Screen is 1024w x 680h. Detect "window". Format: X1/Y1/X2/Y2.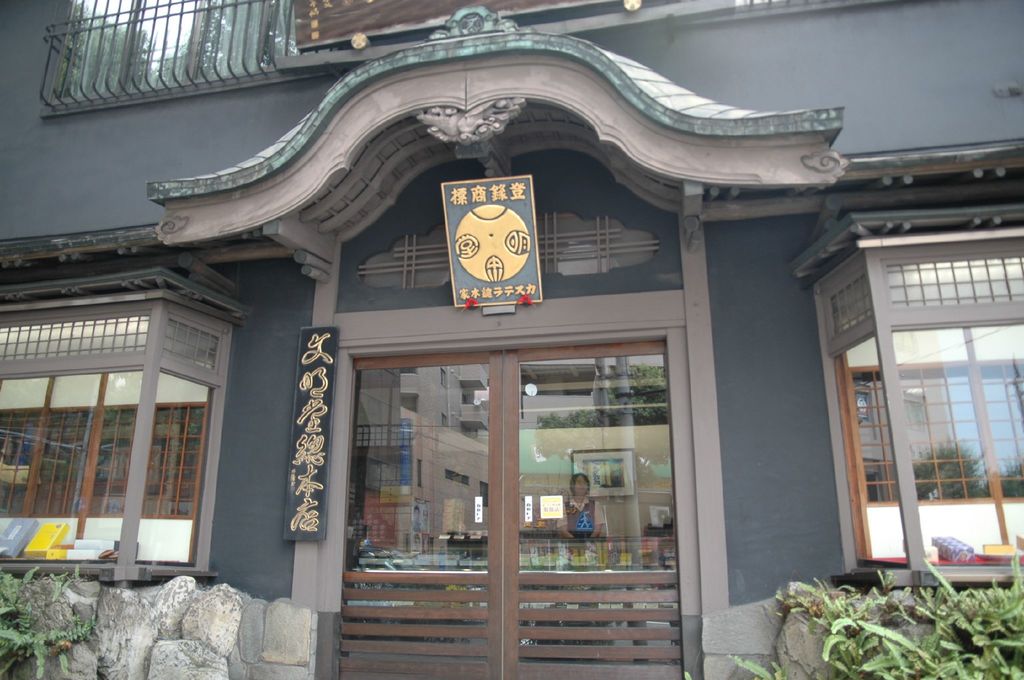
809/220/1023/570.
